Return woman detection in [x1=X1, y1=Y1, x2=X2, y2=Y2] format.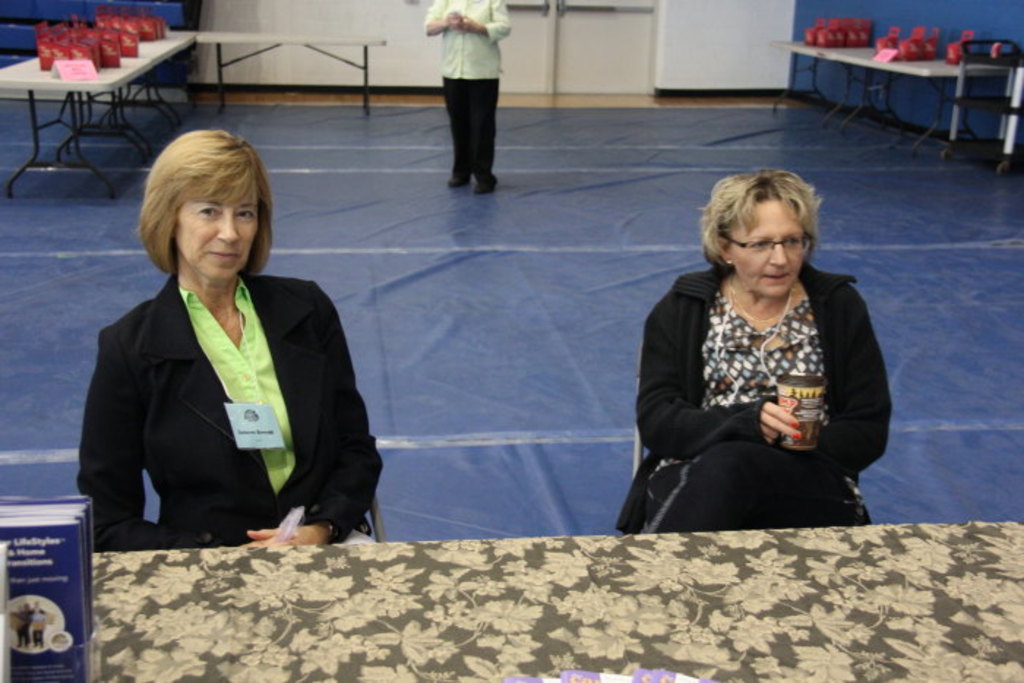
[x1=613, y1=168, x2=895, y2=534].
